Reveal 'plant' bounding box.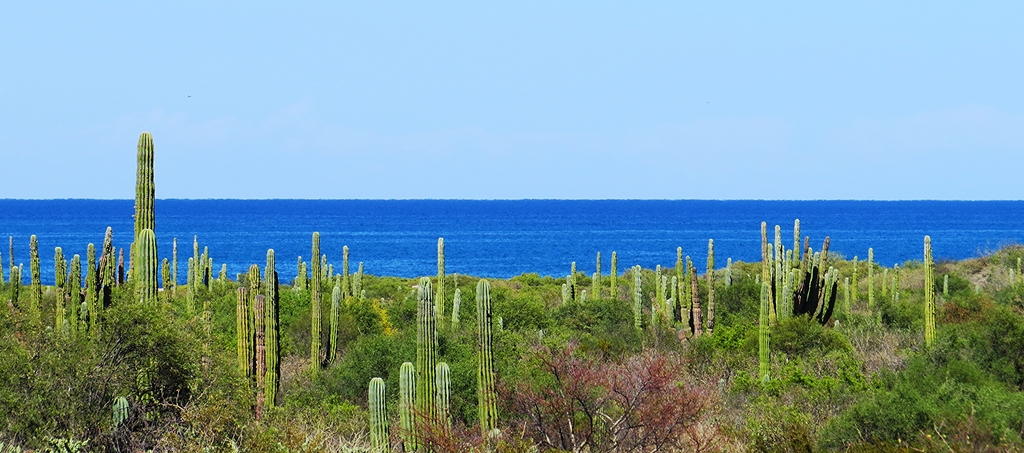
Revealed: left=250, top=292, right=268, bottom=424.
